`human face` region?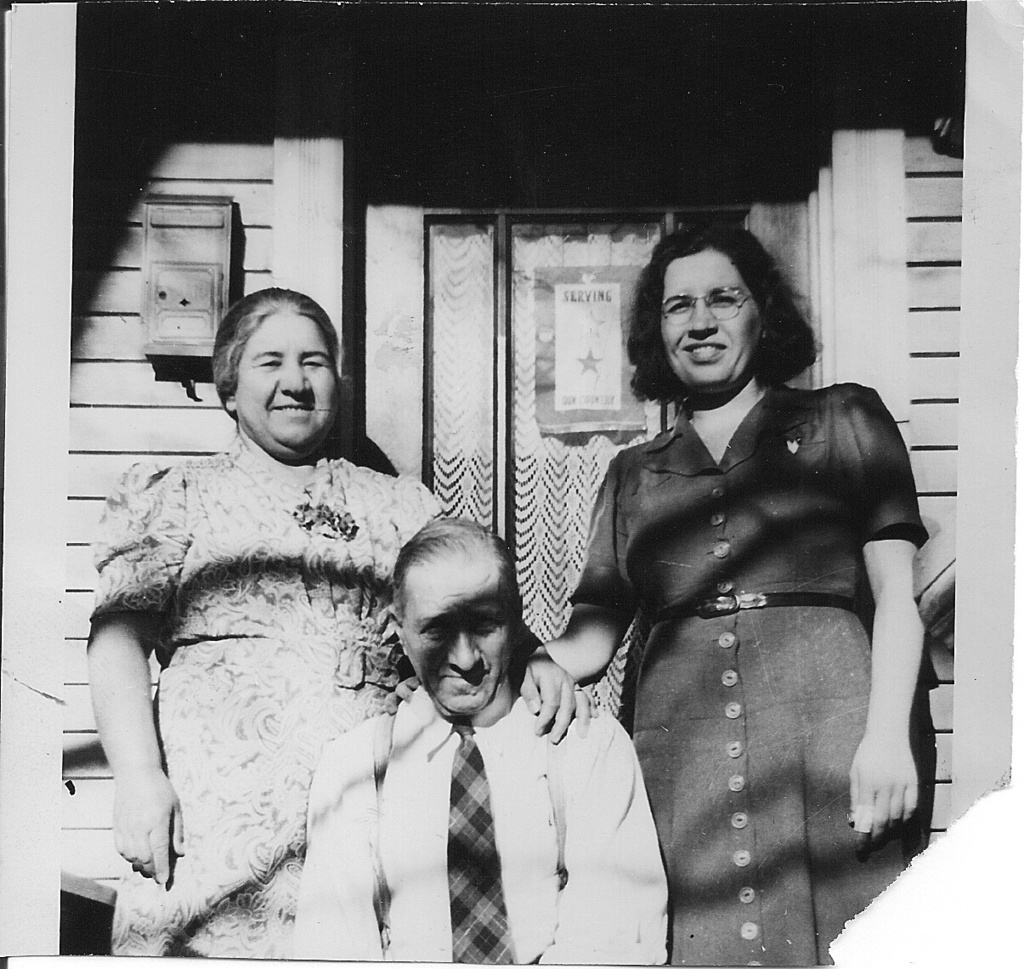
bbox=(408, 555, 512, 713)
